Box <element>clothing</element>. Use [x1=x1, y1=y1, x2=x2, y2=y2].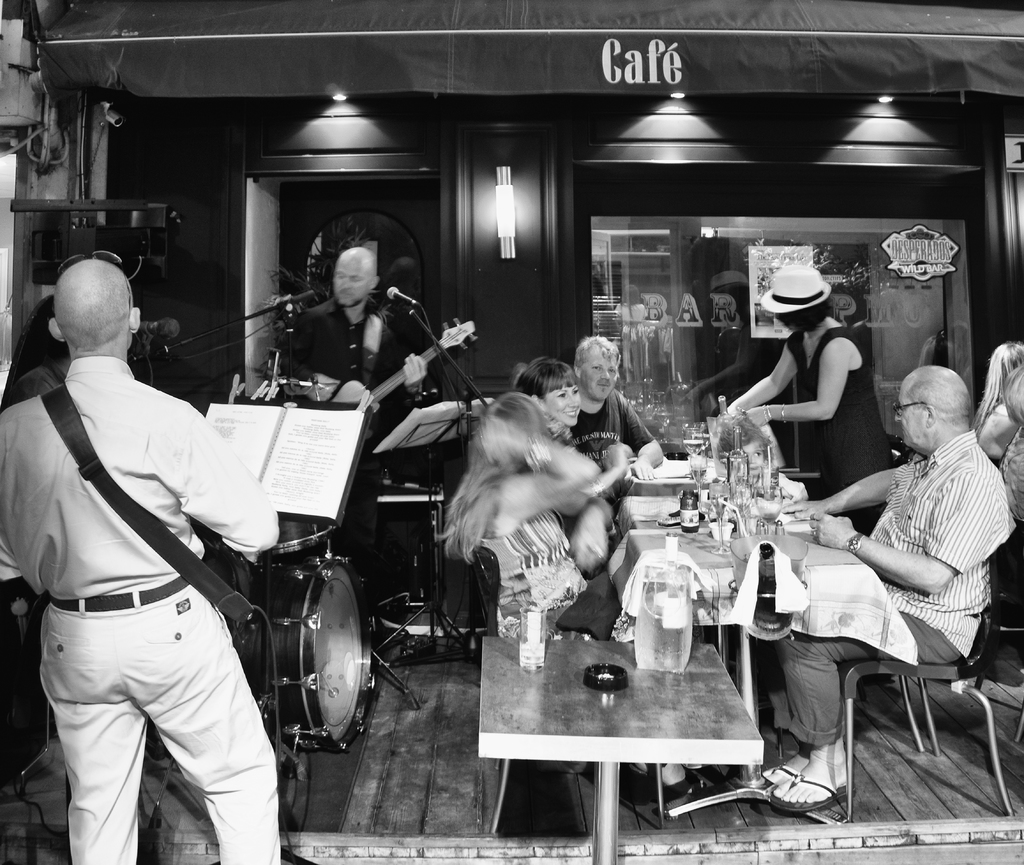
[x1=287, y1=295, x2=411, y2=598].
